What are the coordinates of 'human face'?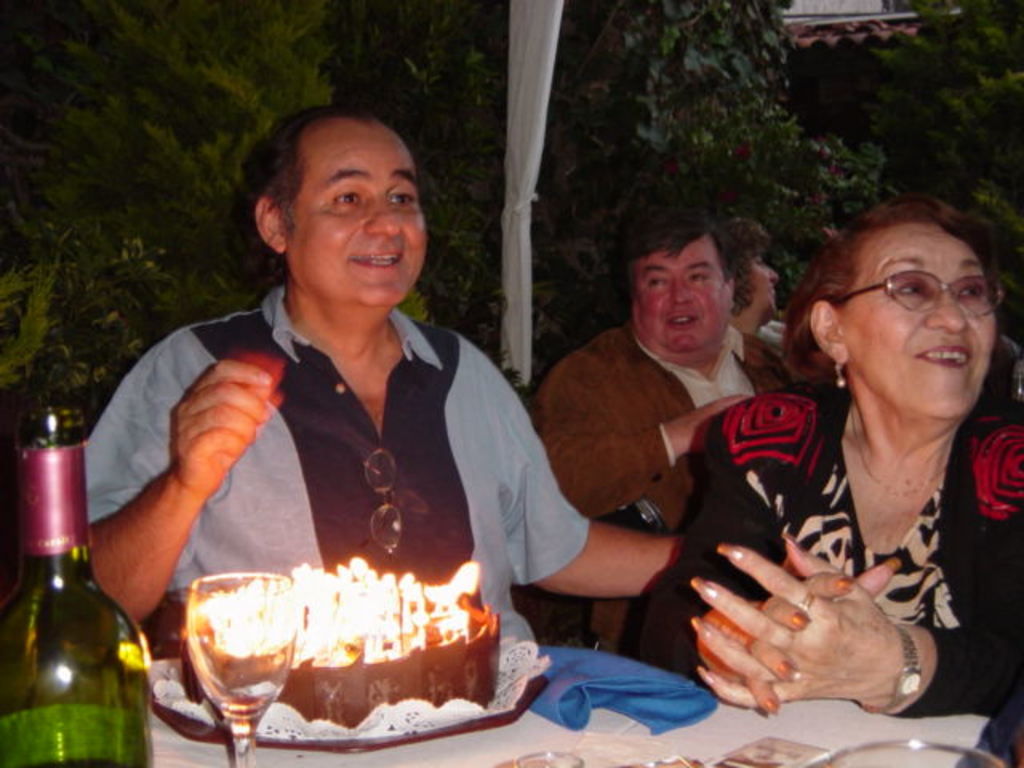
BBox(278, 118, 429, 309).
